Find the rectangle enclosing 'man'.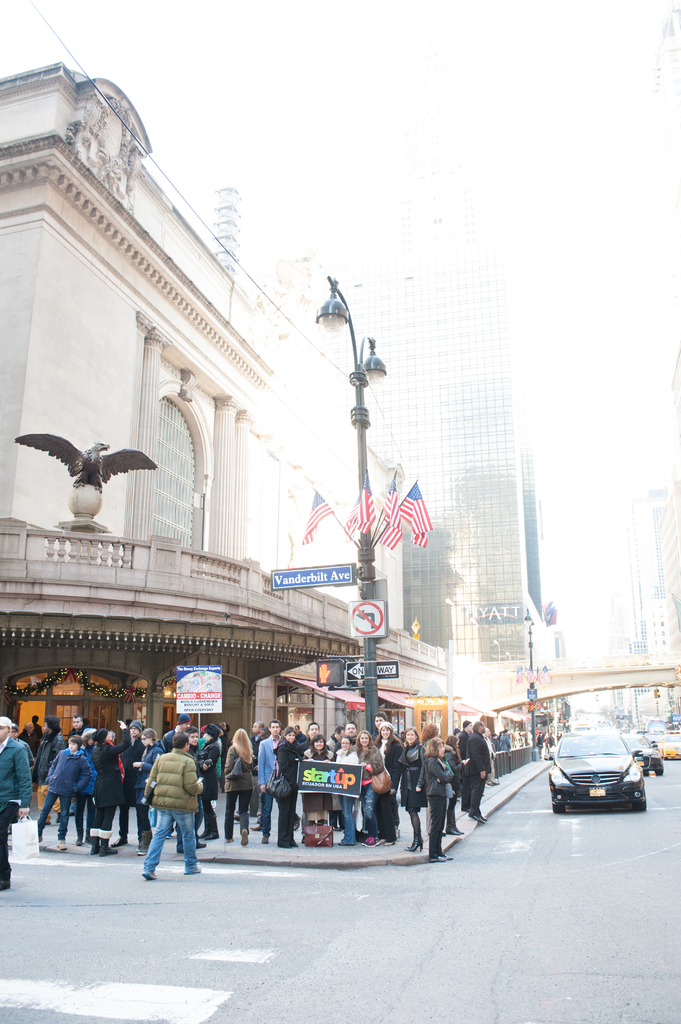
(244, 723, 260, 816).
